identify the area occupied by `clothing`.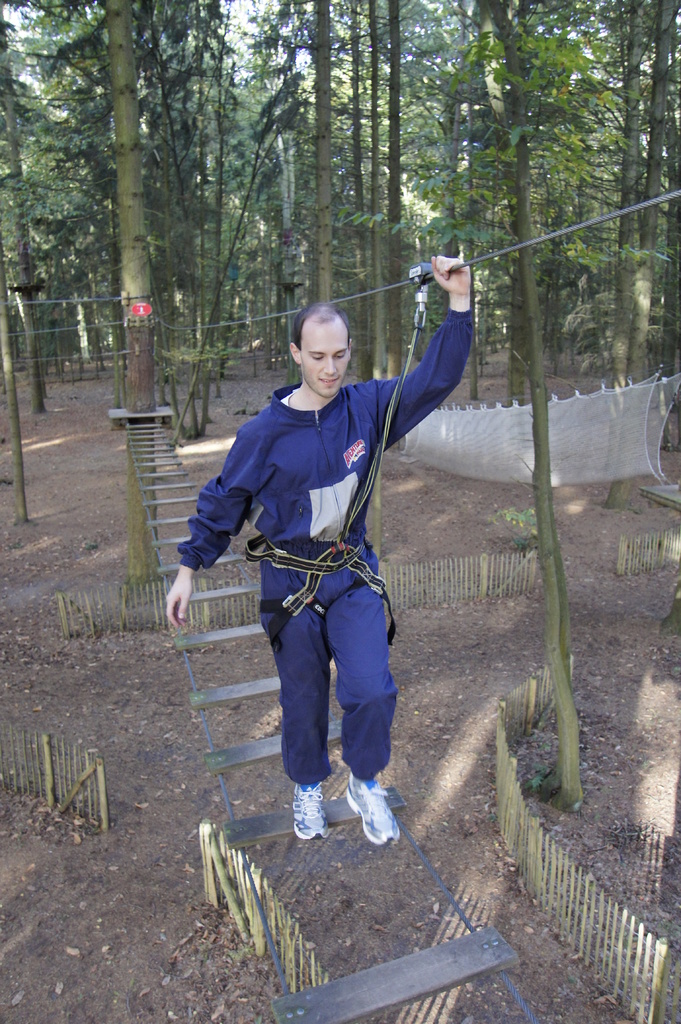
Area: x1=205 y1=319 x2=426 y2=799.
